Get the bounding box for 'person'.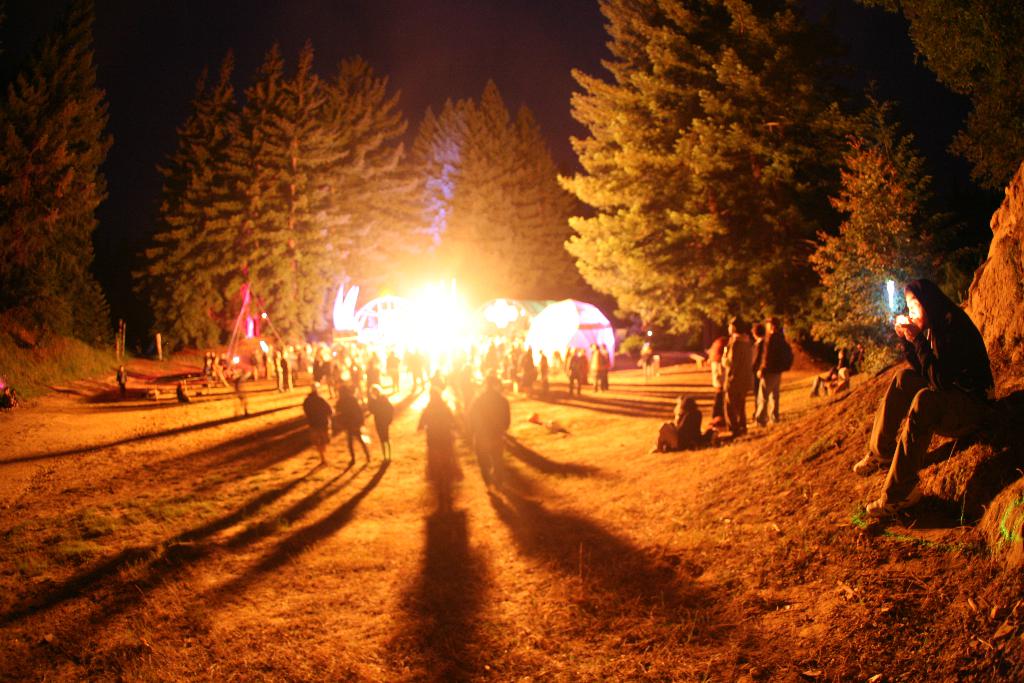
[566, 347, 580, 395].
